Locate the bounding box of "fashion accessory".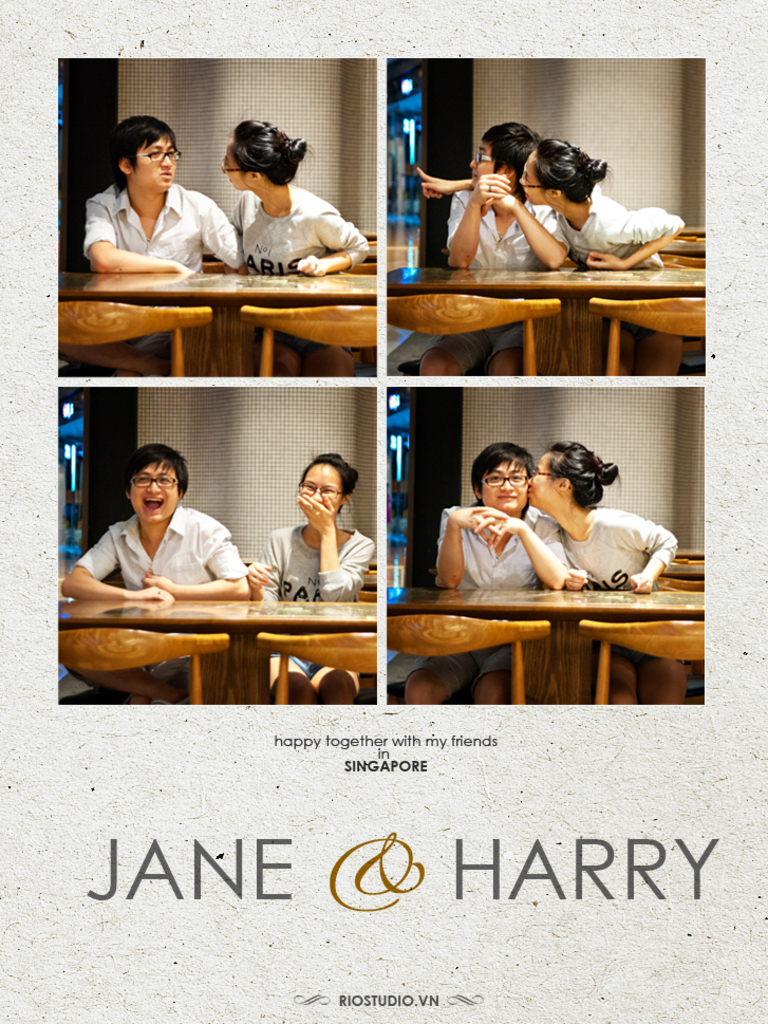
Bounding box: {"left": 131, "top": 146, "right": 185, "bottom": 162}.
